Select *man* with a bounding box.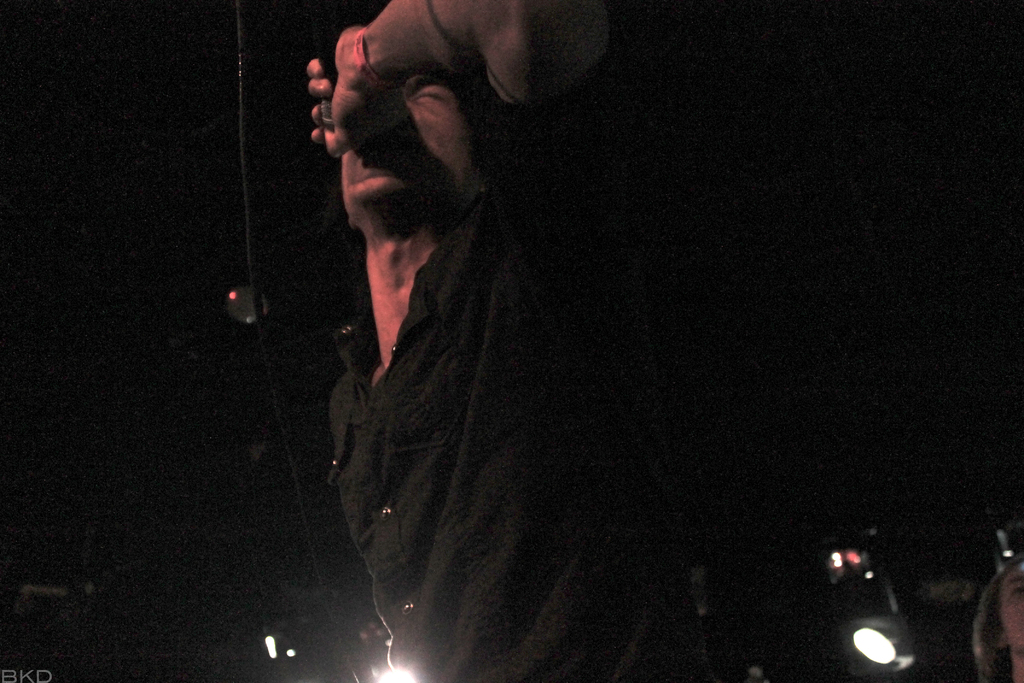
(left=301, top=0, right=707, bottom=682).
